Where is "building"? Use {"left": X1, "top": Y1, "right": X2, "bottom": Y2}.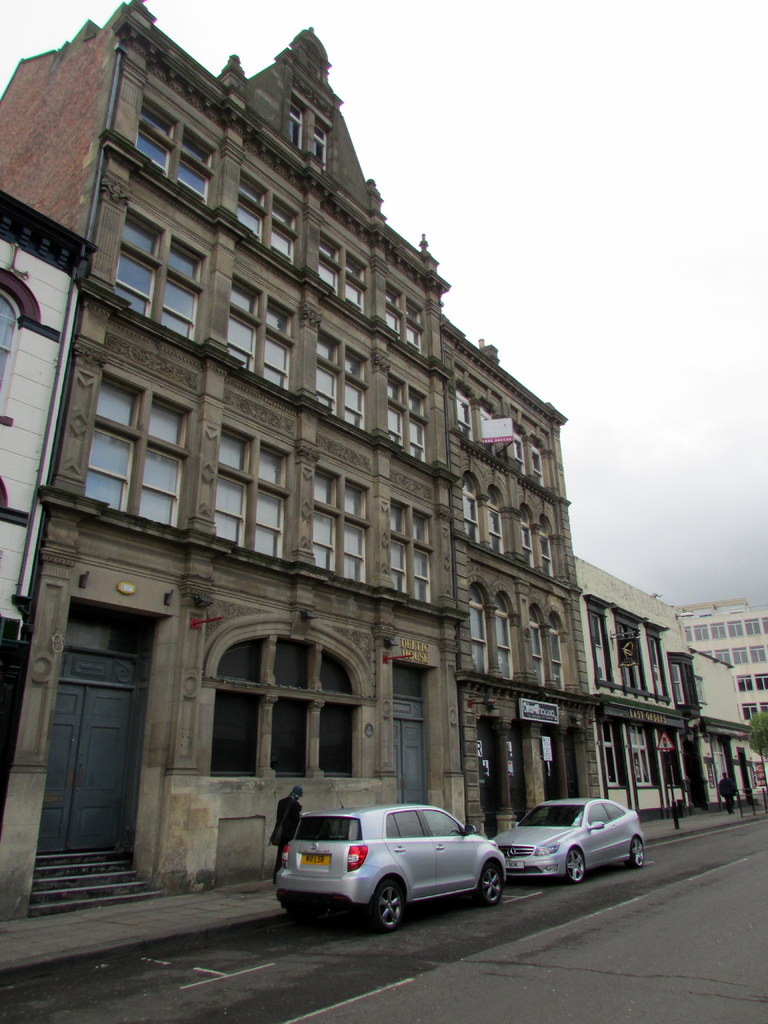
{"left": 694, "top": 645, "right": 757, "bottom": 815}.
